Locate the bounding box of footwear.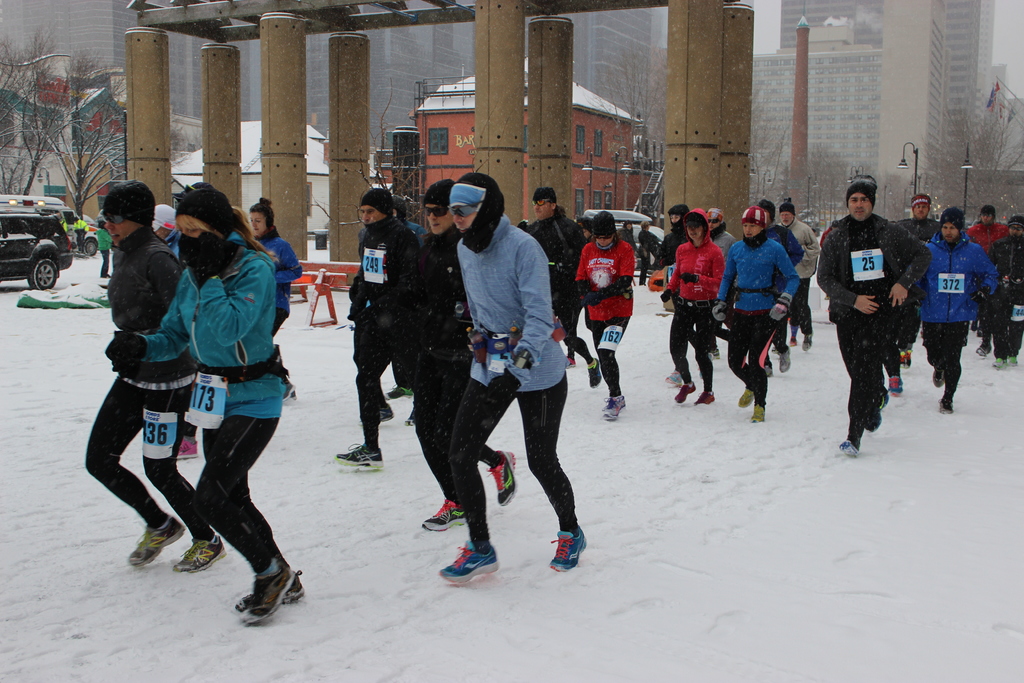
Bounding box: Rect(934, 372, 945, 387).
